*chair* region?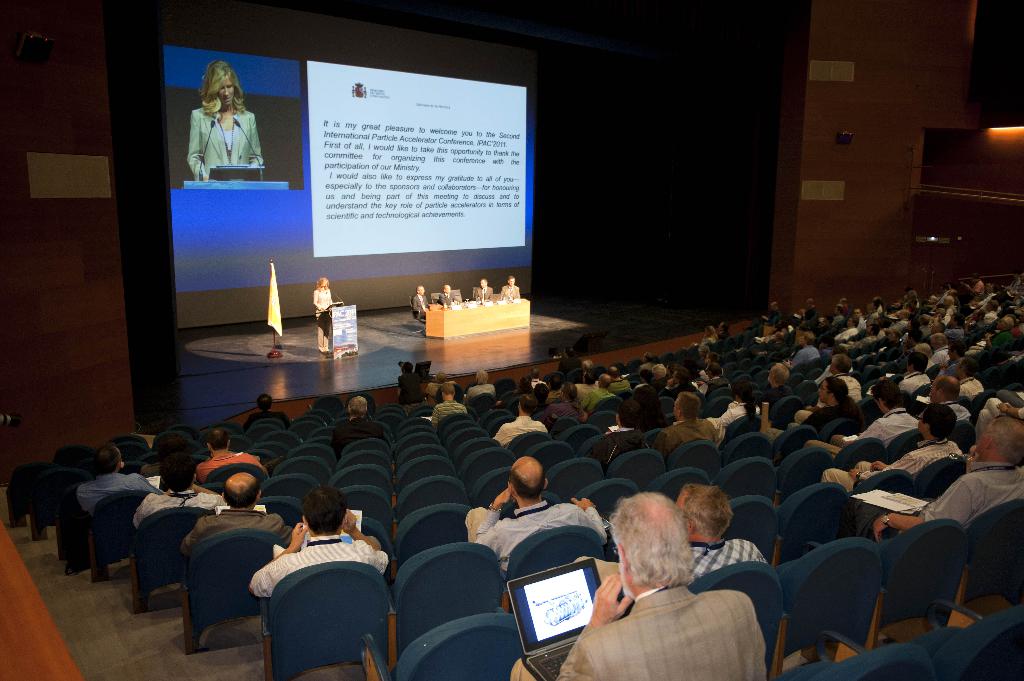
854, 356, 875, 373
